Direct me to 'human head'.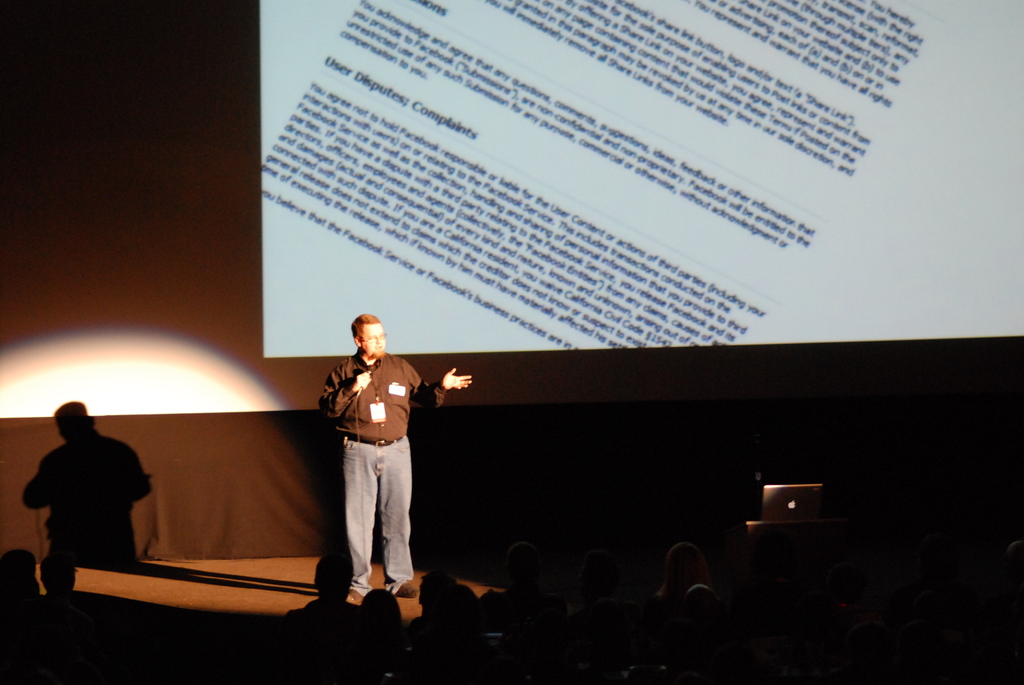
Direction: pyautogui.locateOnScreen(351, 318, 390, 358).
